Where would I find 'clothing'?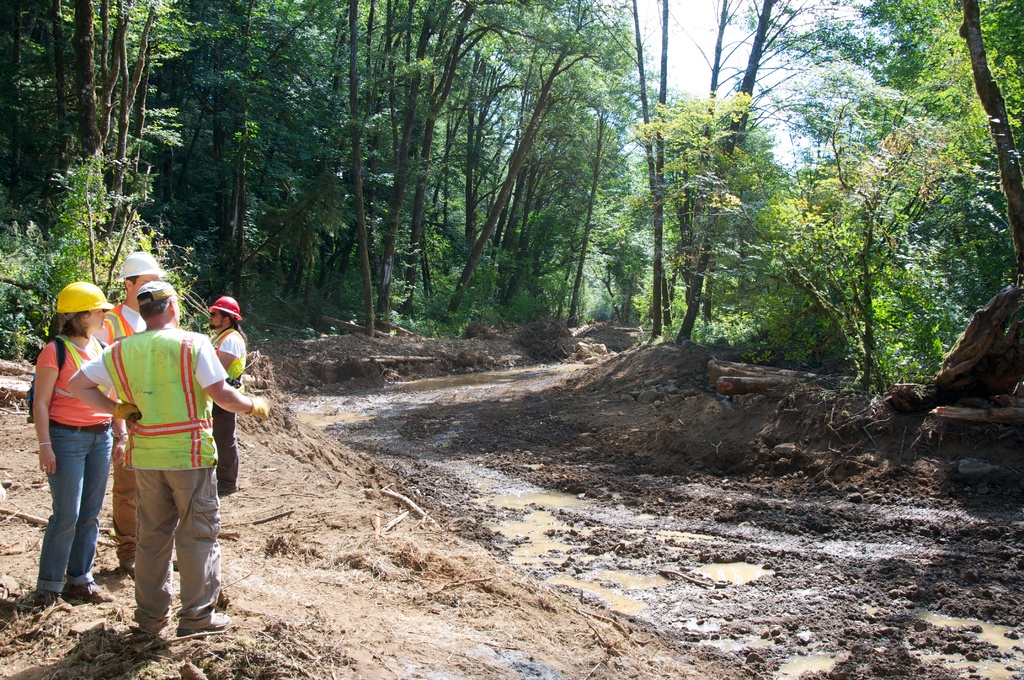
At 209:328:246:490.
